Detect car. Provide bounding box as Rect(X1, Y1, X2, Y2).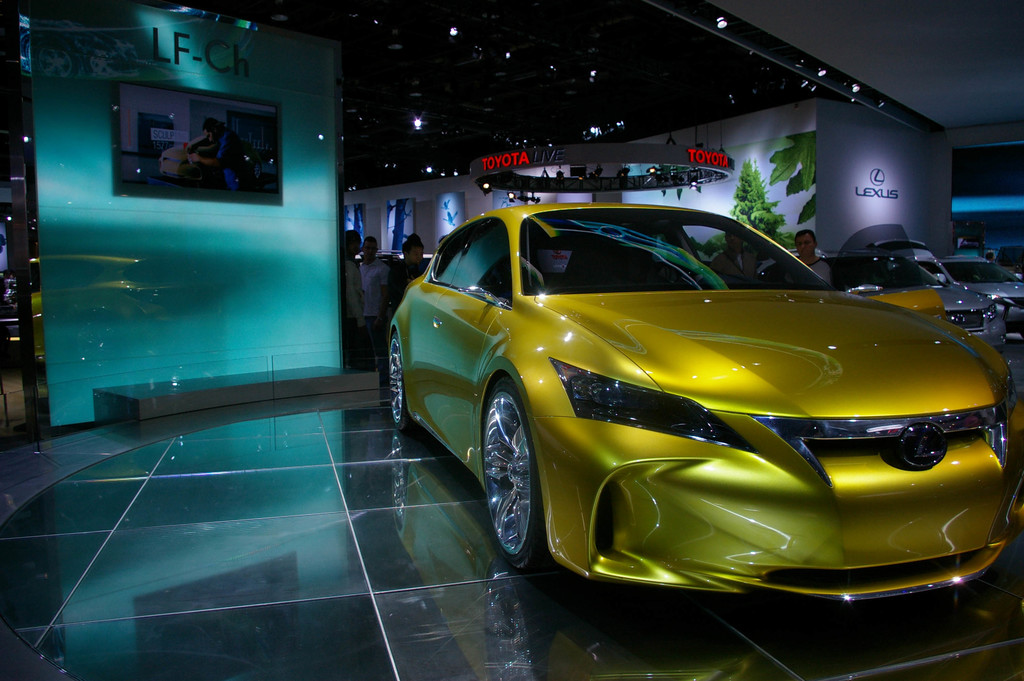
Rect(6, 279, 17, 306).
